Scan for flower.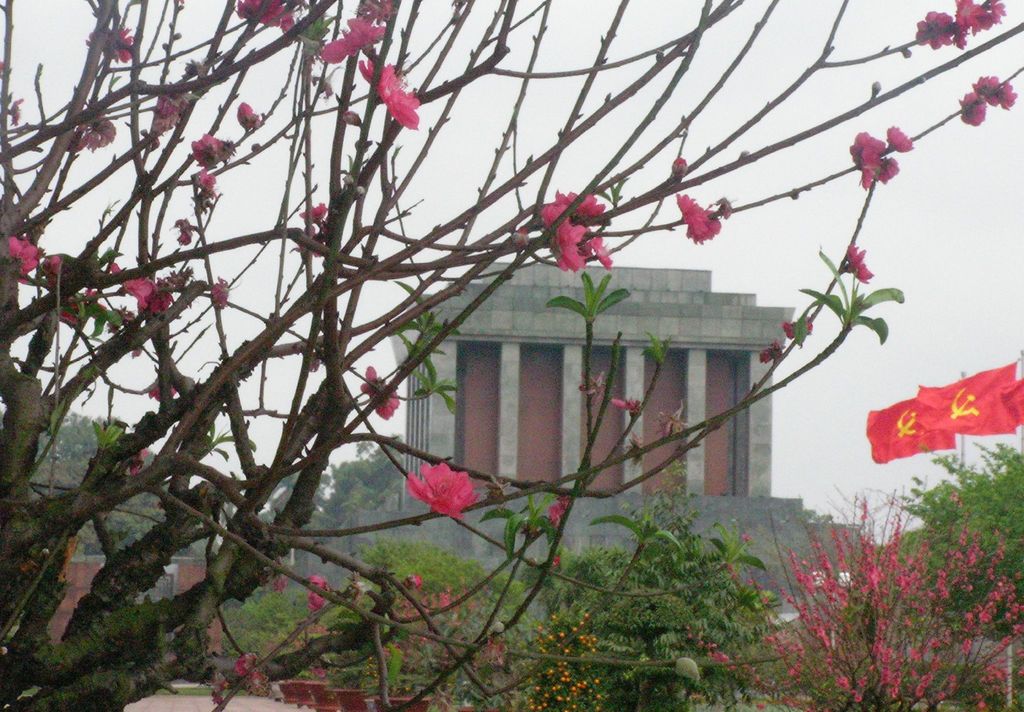
Scan result: bbox=[72, 113, 116, 148].
